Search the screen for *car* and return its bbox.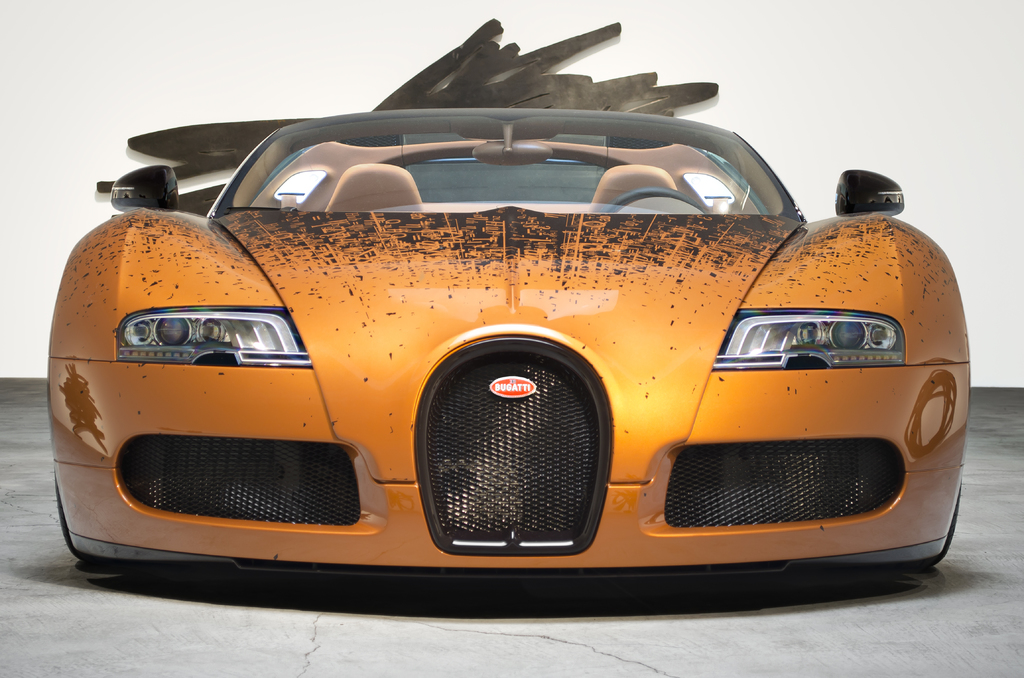
Found: x1=45, y1=47, x2=932, y2=611.
